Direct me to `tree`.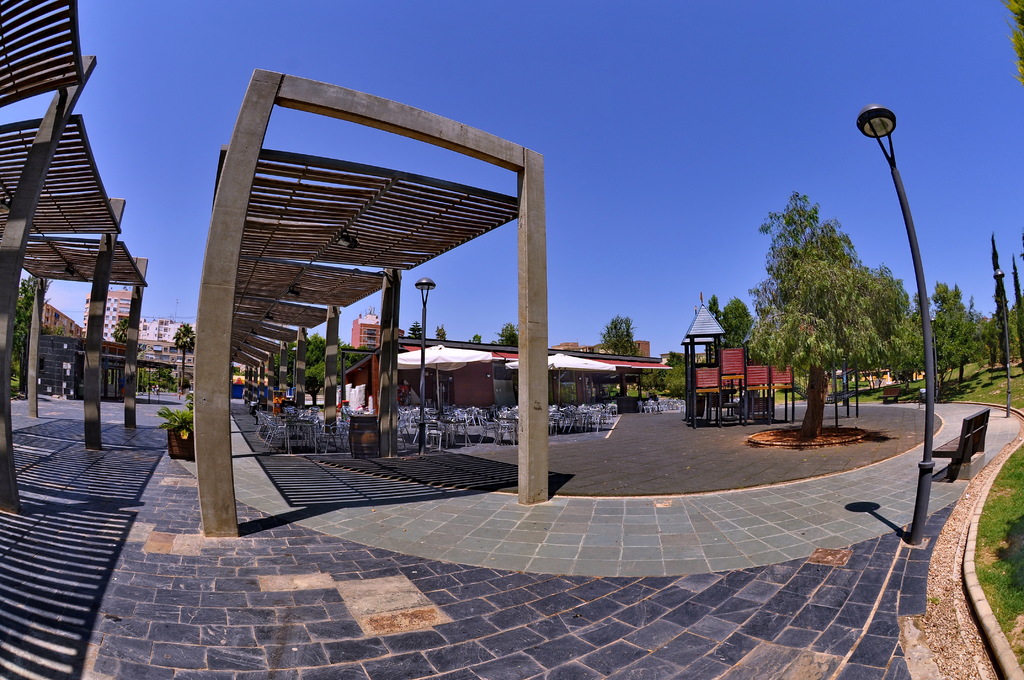
Direction: bbox(16, 277, 50, 389).
